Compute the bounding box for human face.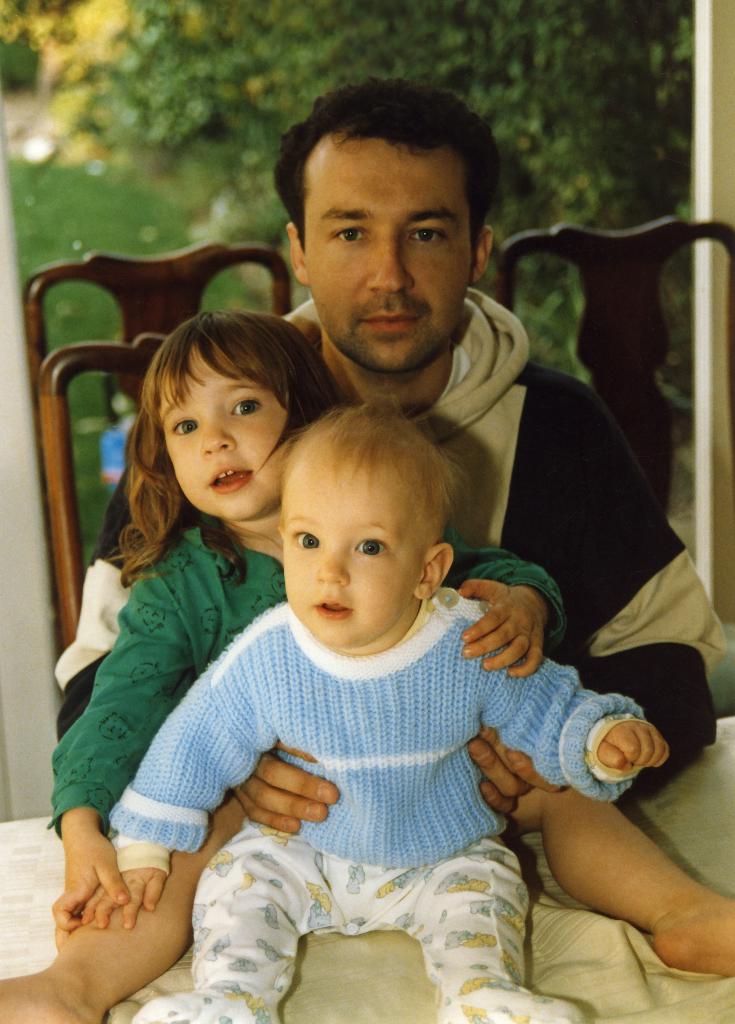
<bbox>279, 462, 416, 646</bbox>.
